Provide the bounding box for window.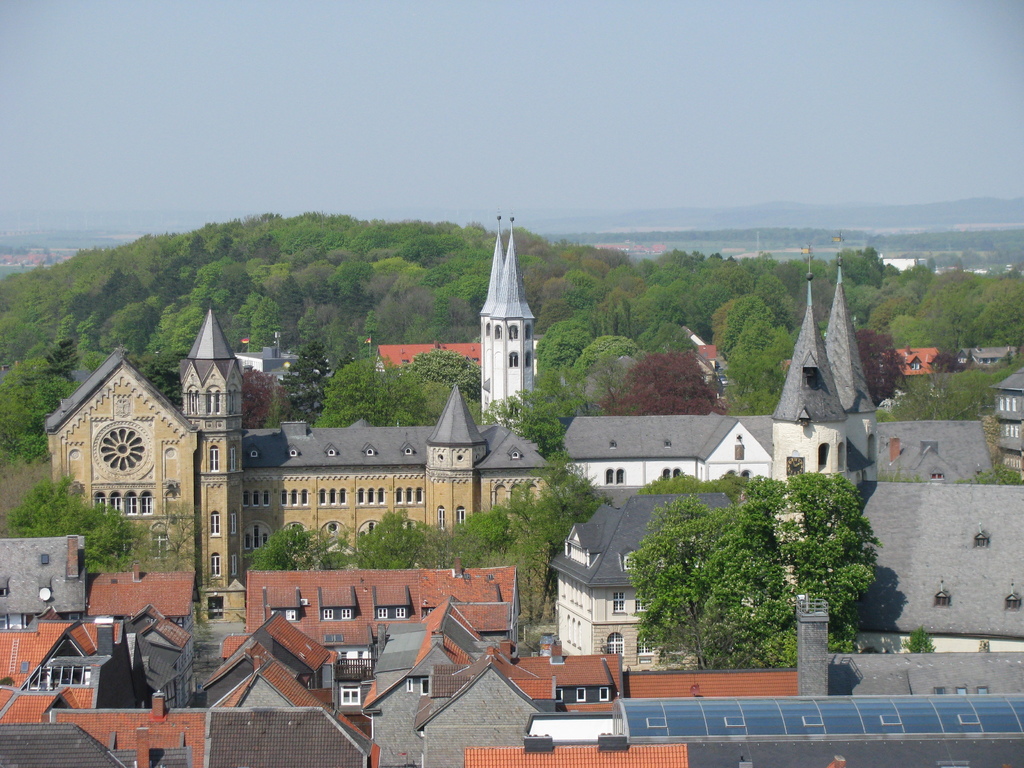
(x1=323, y1=607, x2=334, y2=621).
